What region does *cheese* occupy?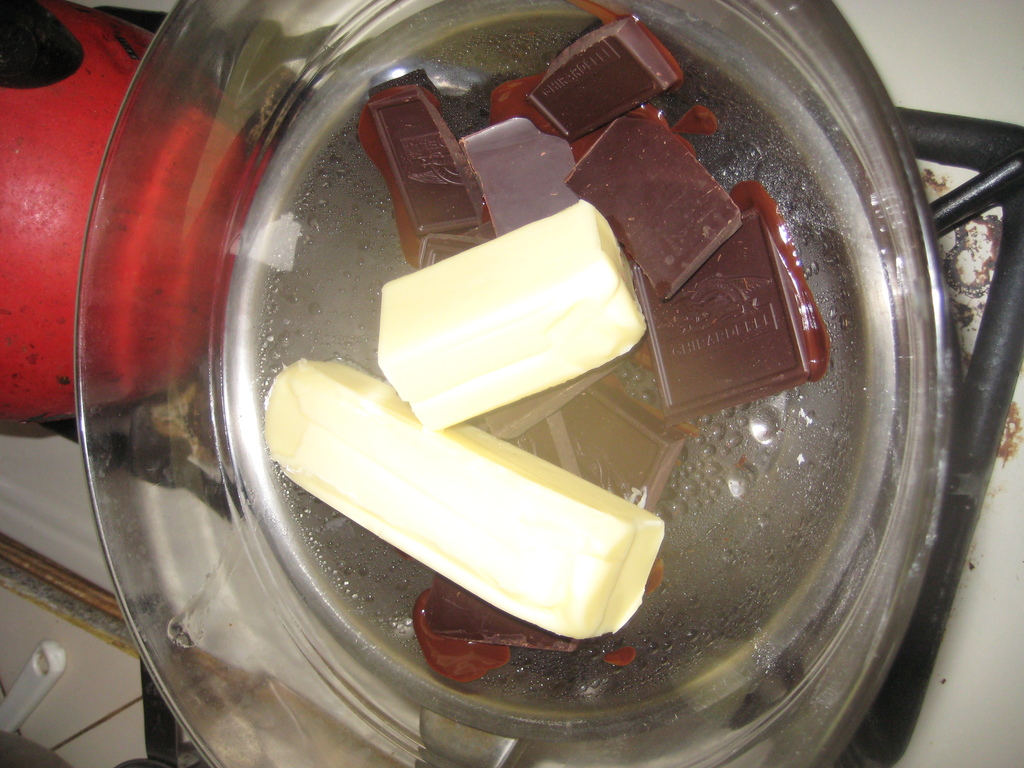
263,356,671,643.
